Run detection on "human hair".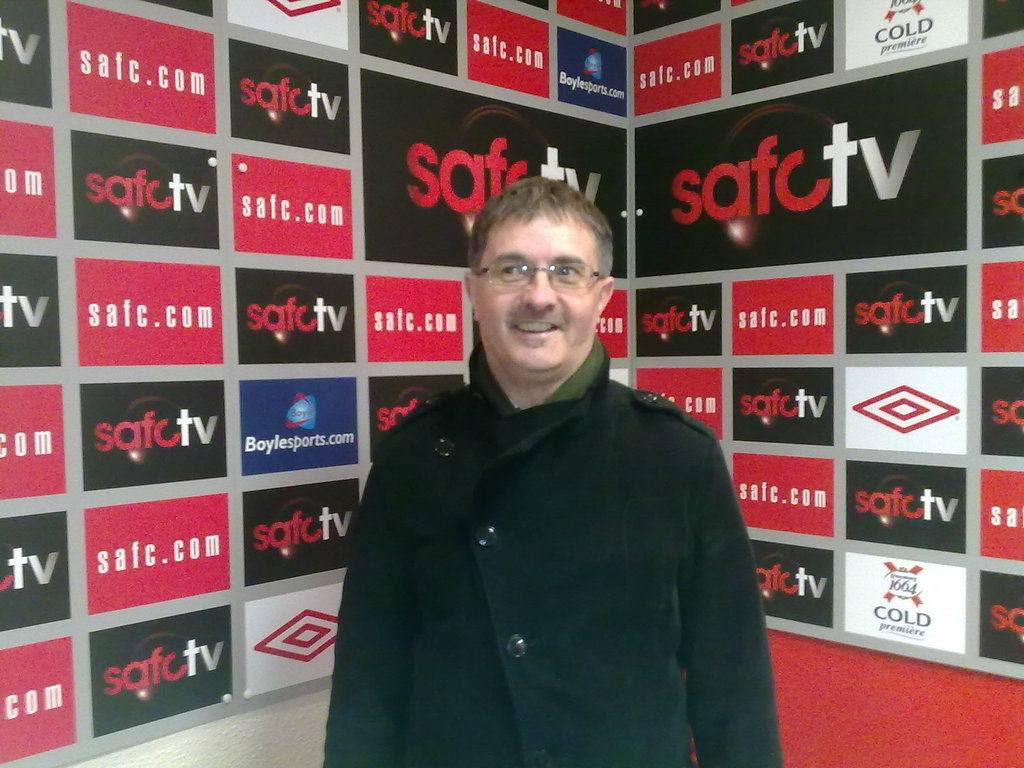
Result: (467, 169, 623, 285).
